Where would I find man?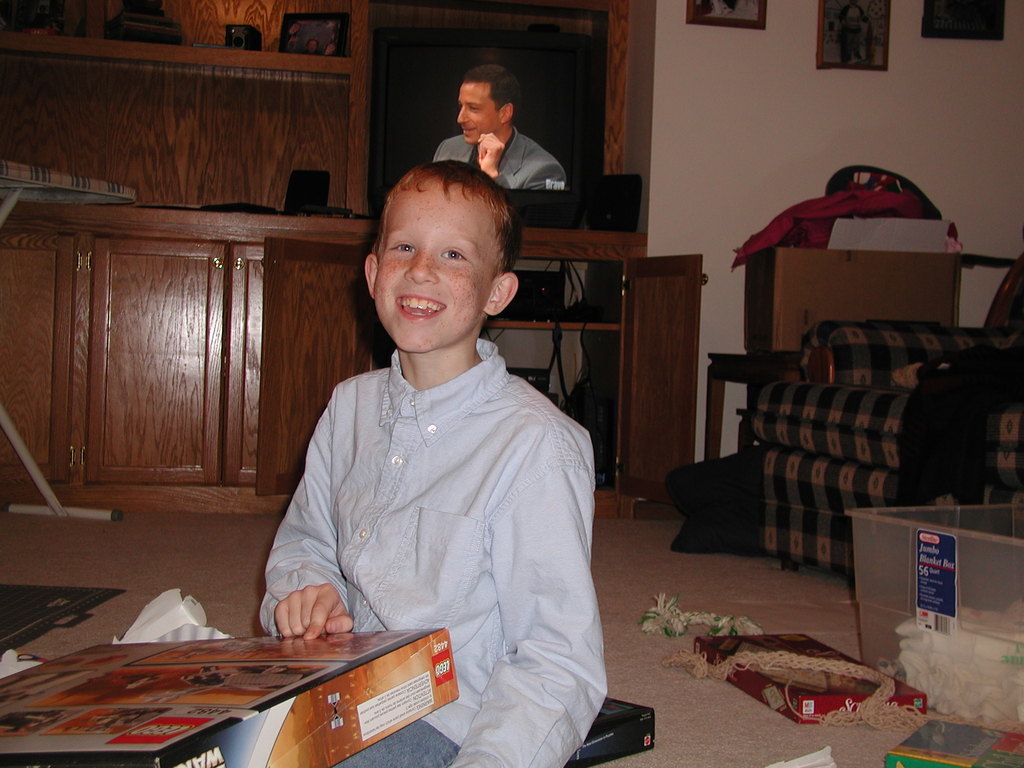
At [429, 60, 567, 189].
